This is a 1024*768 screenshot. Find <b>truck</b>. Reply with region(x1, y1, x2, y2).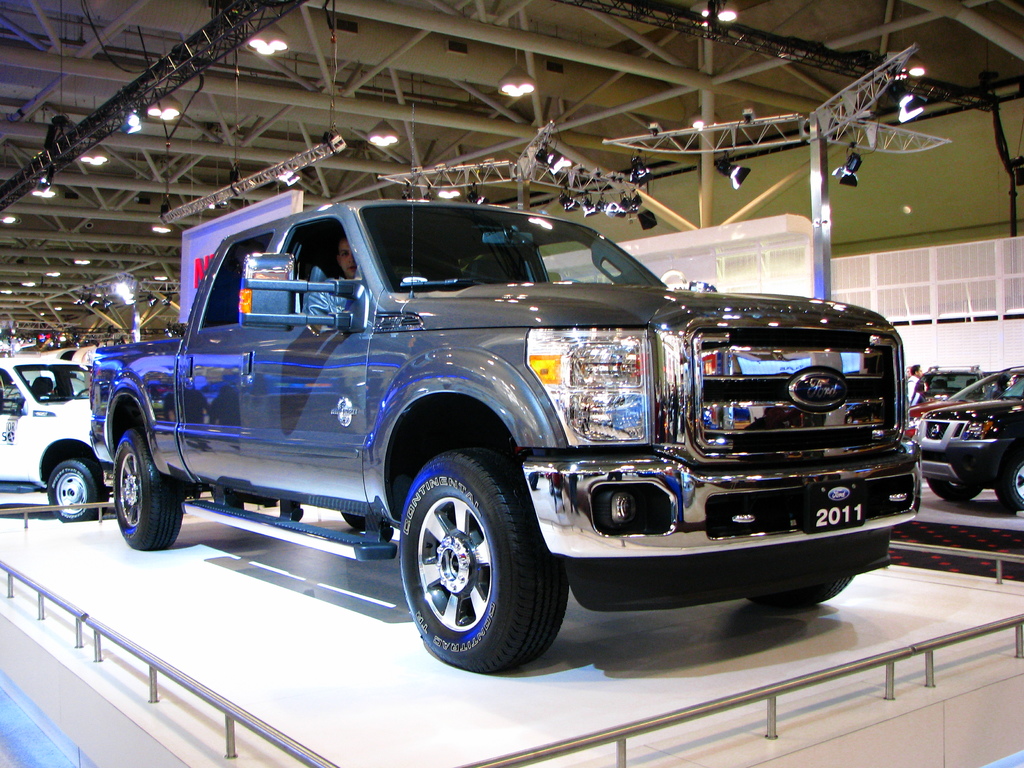
region(65, 195, 971, 669).
